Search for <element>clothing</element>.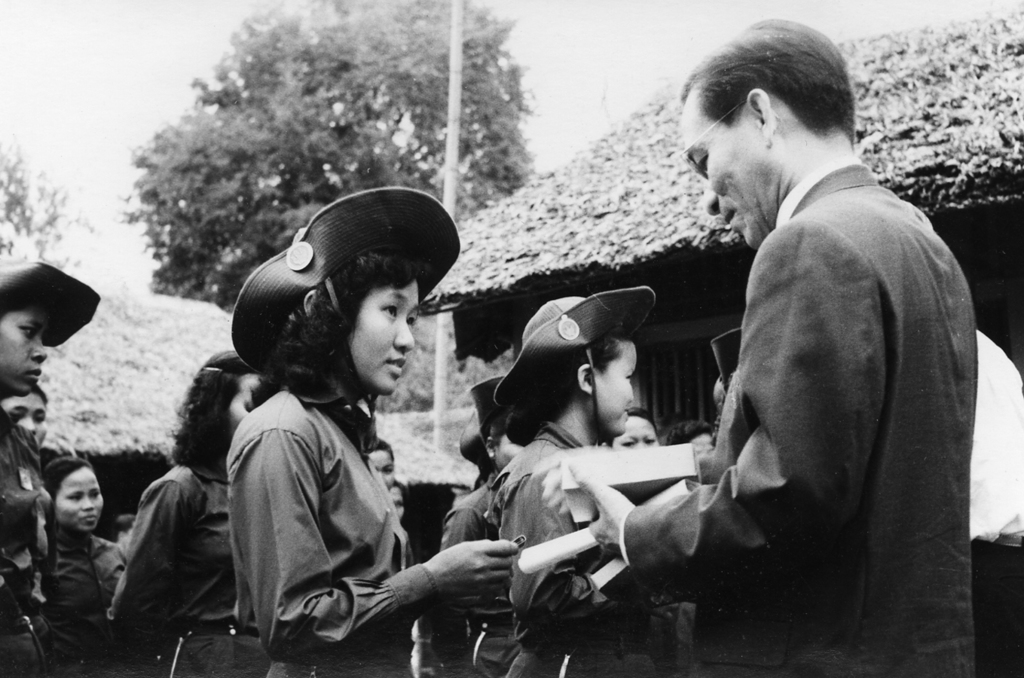
Found at x1=664 y1=96 x2=989 y2=647.
